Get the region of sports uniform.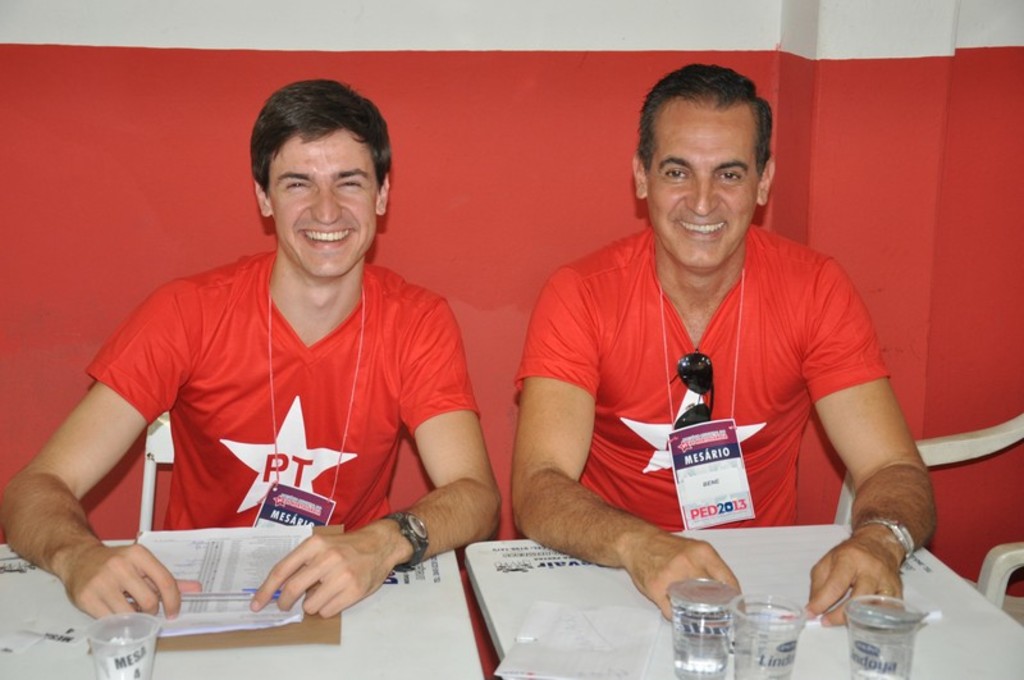
bbox=(81, 245, 480, 538).
